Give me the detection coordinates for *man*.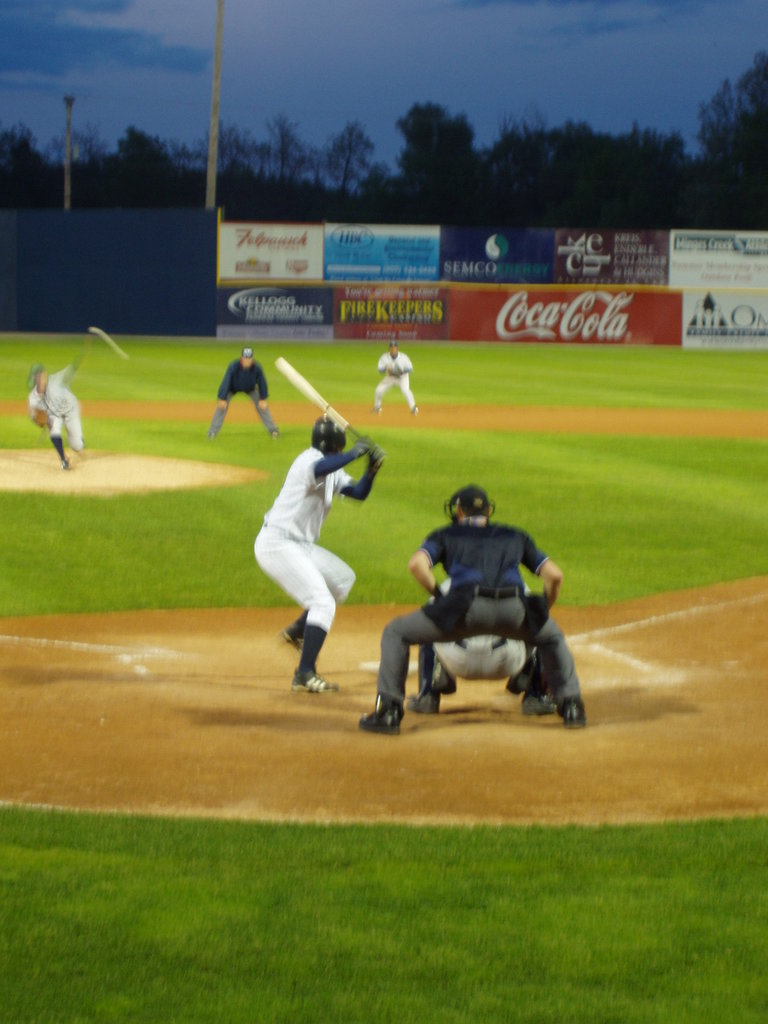
355 487 589 735.
